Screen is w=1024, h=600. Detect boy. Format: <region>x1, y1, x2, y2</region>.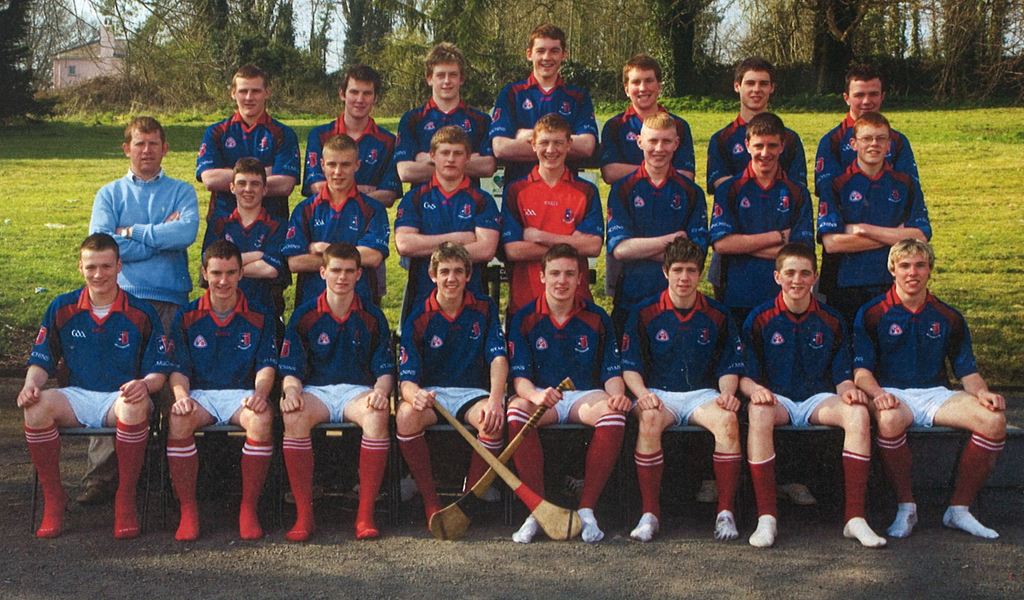
<region>477, 21, 598, 184</region>.
